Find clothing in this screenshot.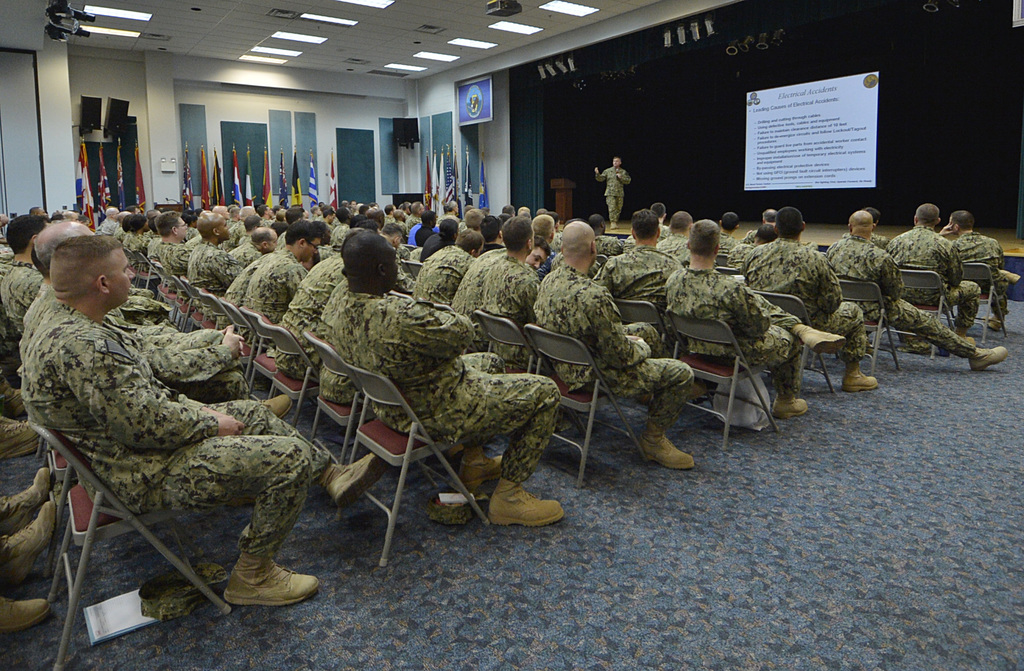
The bounding box for clothing is detection(416, 248, 467, 304).
